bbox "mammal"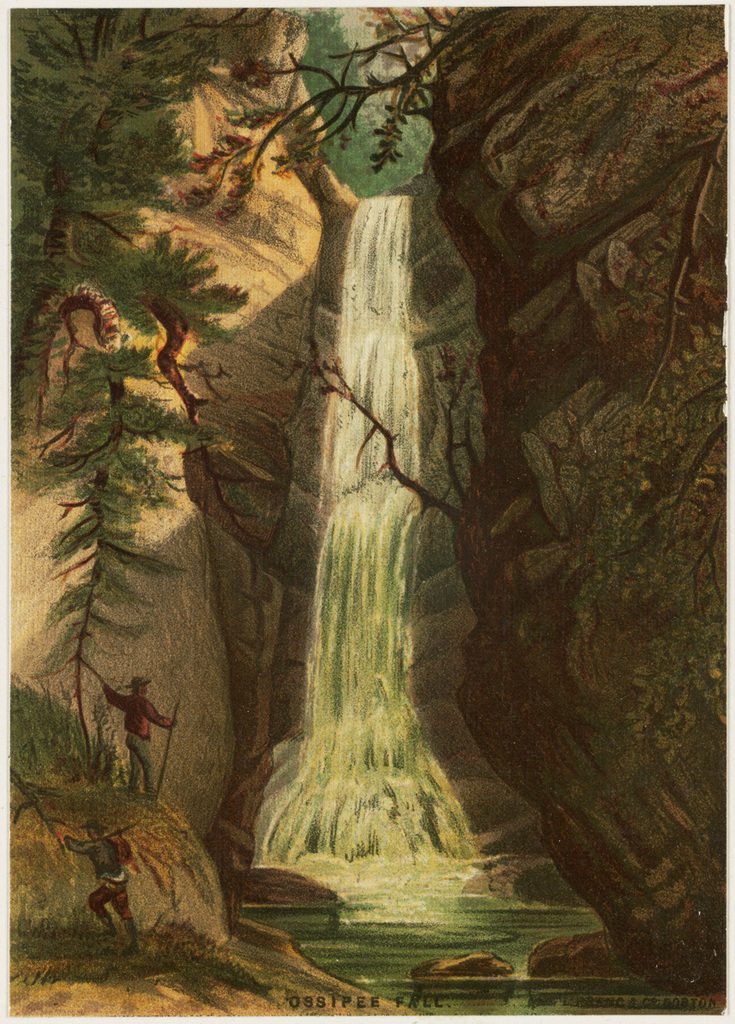
pyautogui.locateOnScreen(61, 823, 131, 936)
